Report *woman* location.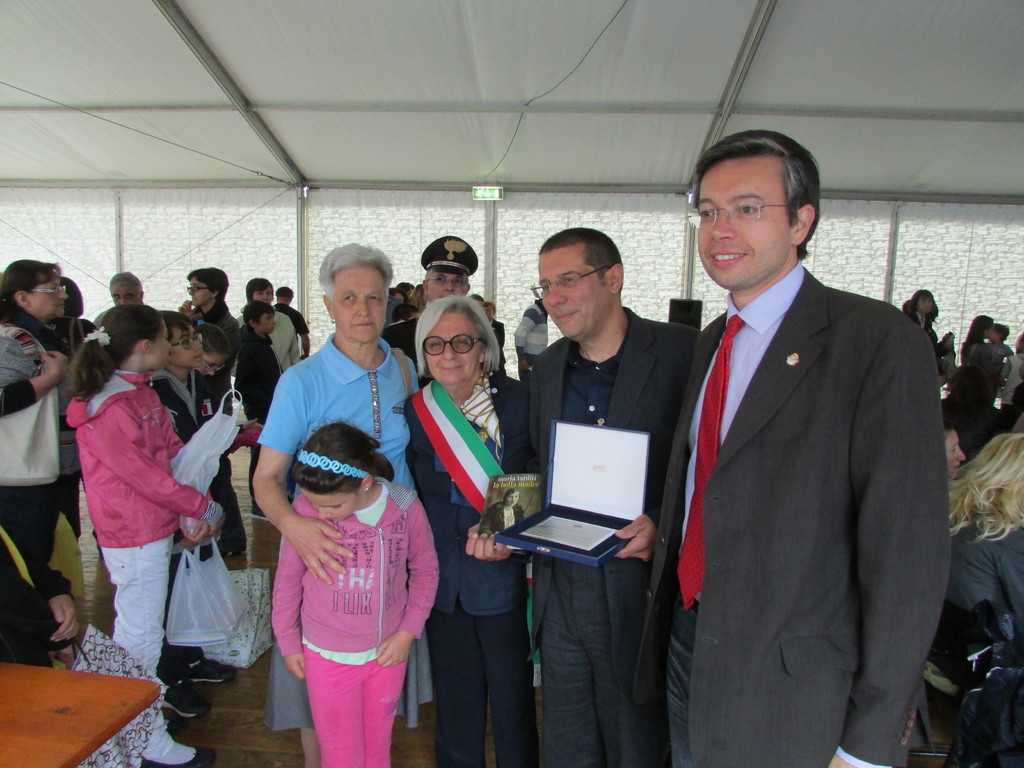
Report: 1/253/96/674.
